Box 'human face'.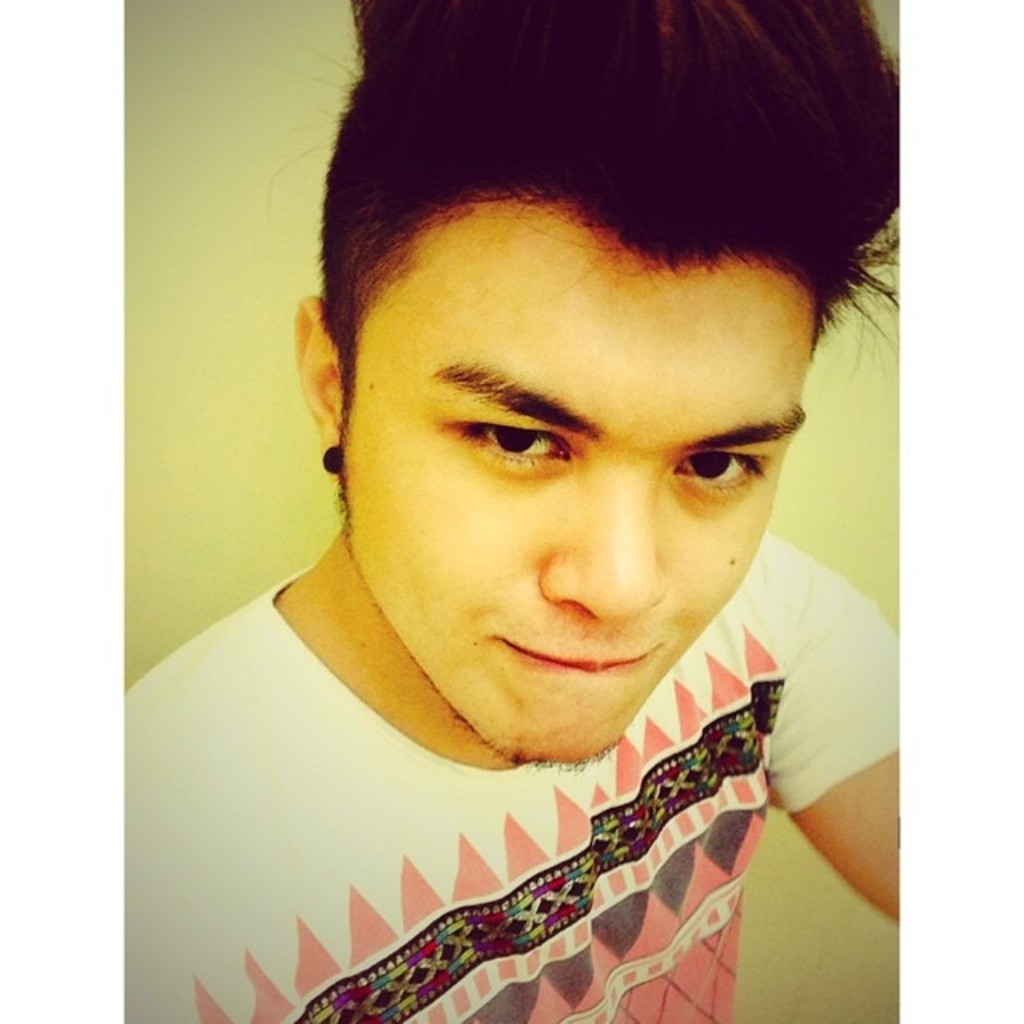
<box>344,285,813,757</box>.
